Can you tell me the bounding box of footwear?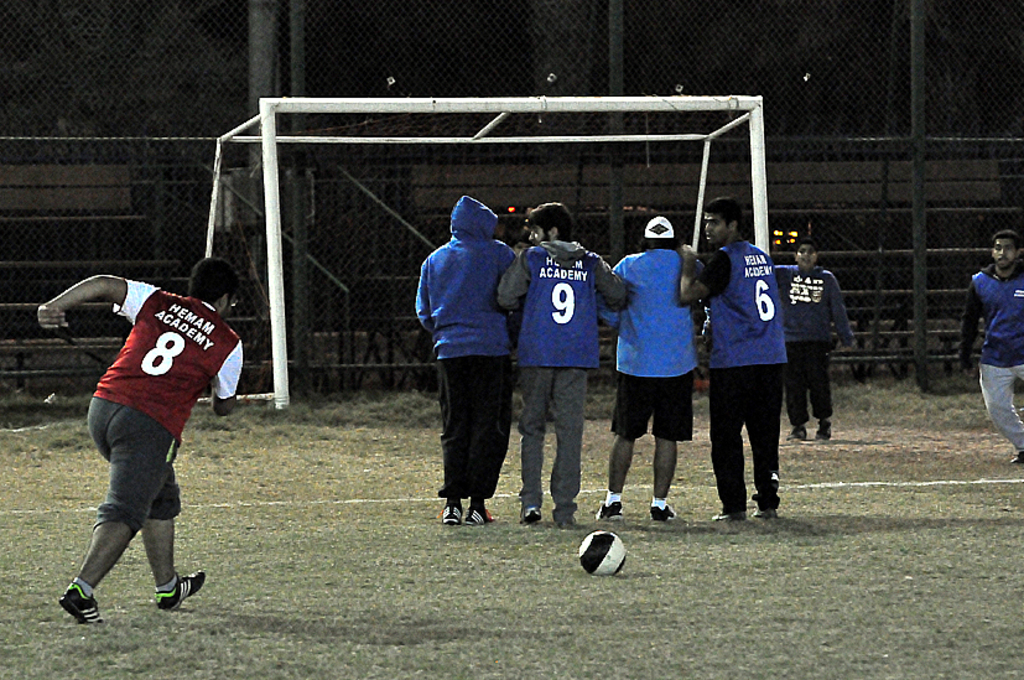
810,414,835,440.
